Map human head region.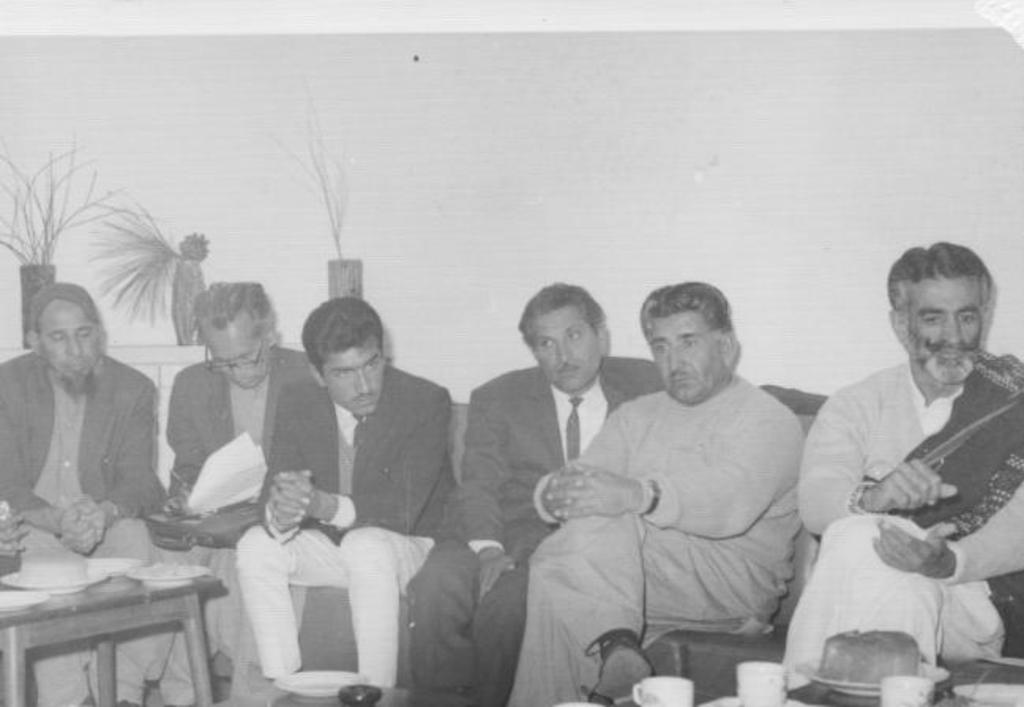
Mapped to (left=300, top=294, right=385, bottom=415).
